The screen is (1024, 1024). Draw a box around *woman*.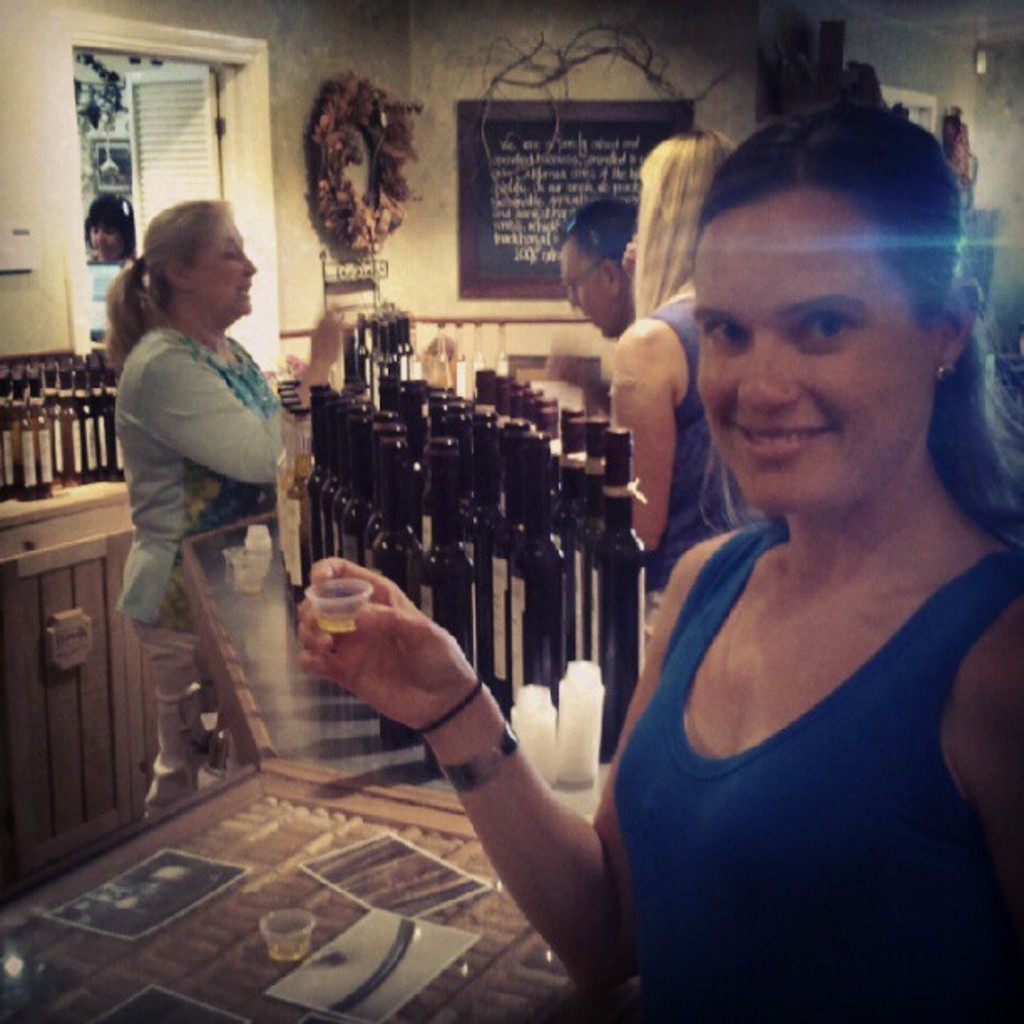
box(291, 102, 1022, 1022).
